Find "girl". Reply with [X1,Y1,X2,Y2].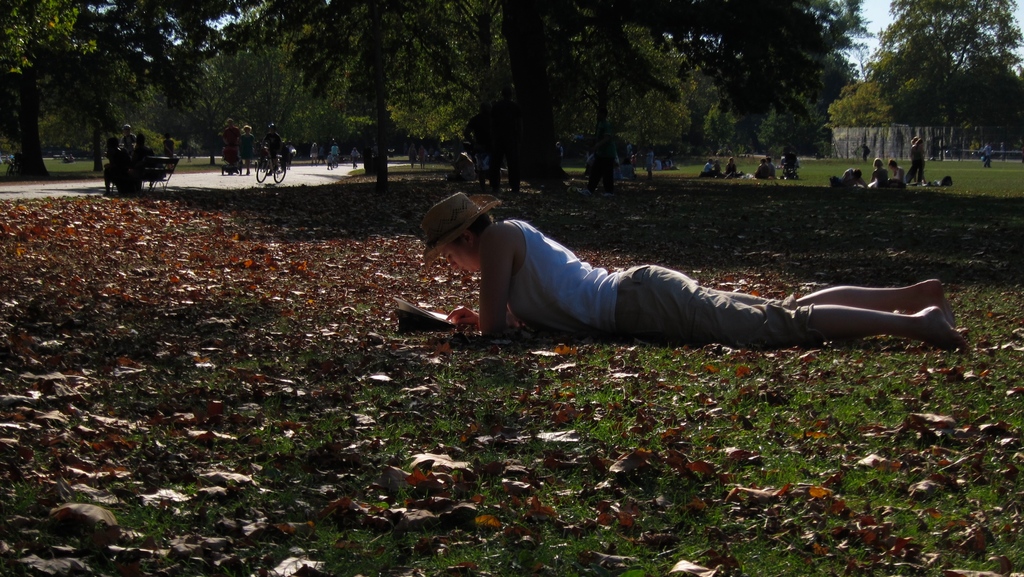
[241,122,257,175].
